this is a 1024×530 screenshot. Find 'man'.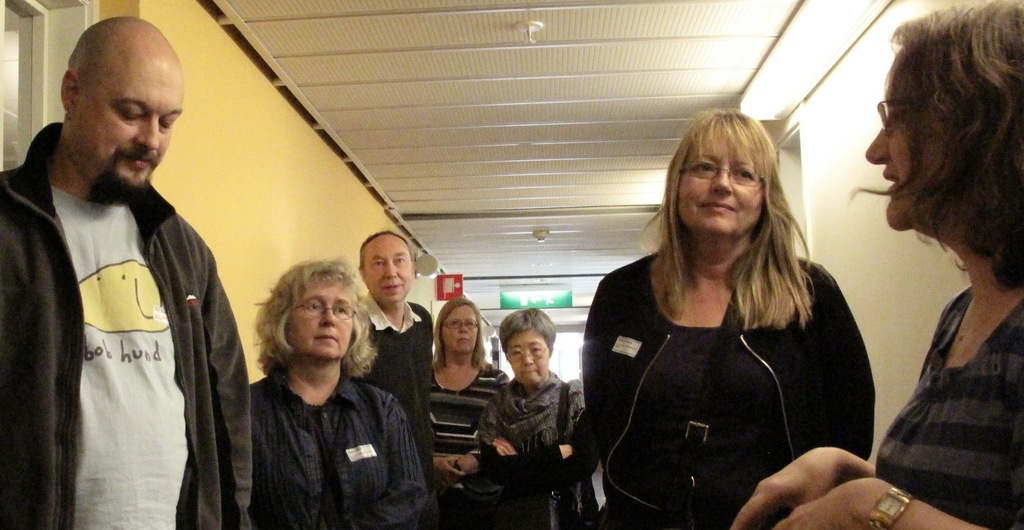
Bounding box: (x1=344, y1=230, x2=441, y2=529).
